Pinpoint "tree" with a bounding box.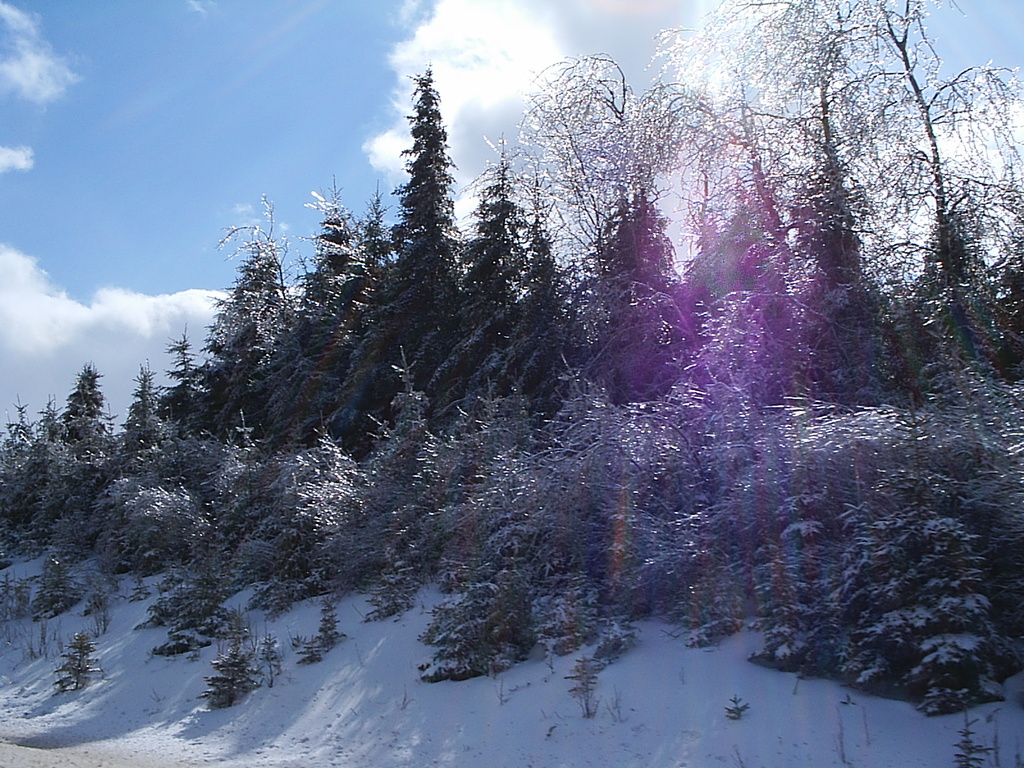
bbox(809, 57, 929, 424).
